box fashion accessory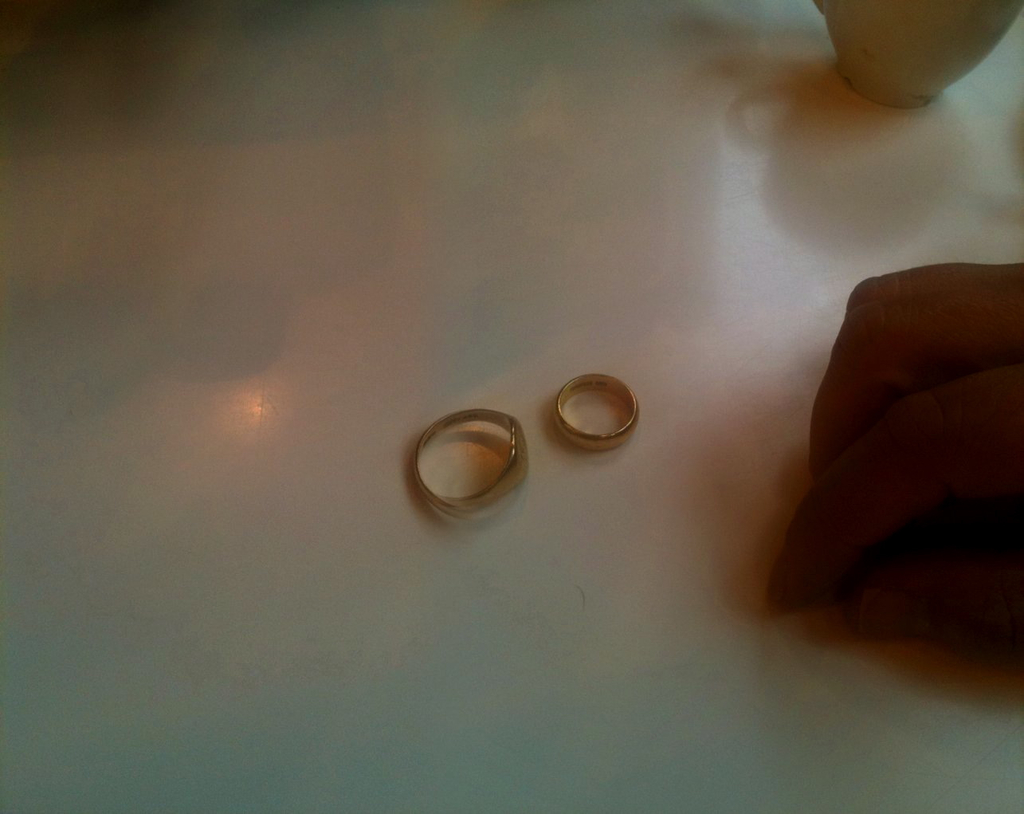
[556,375,638,450]
